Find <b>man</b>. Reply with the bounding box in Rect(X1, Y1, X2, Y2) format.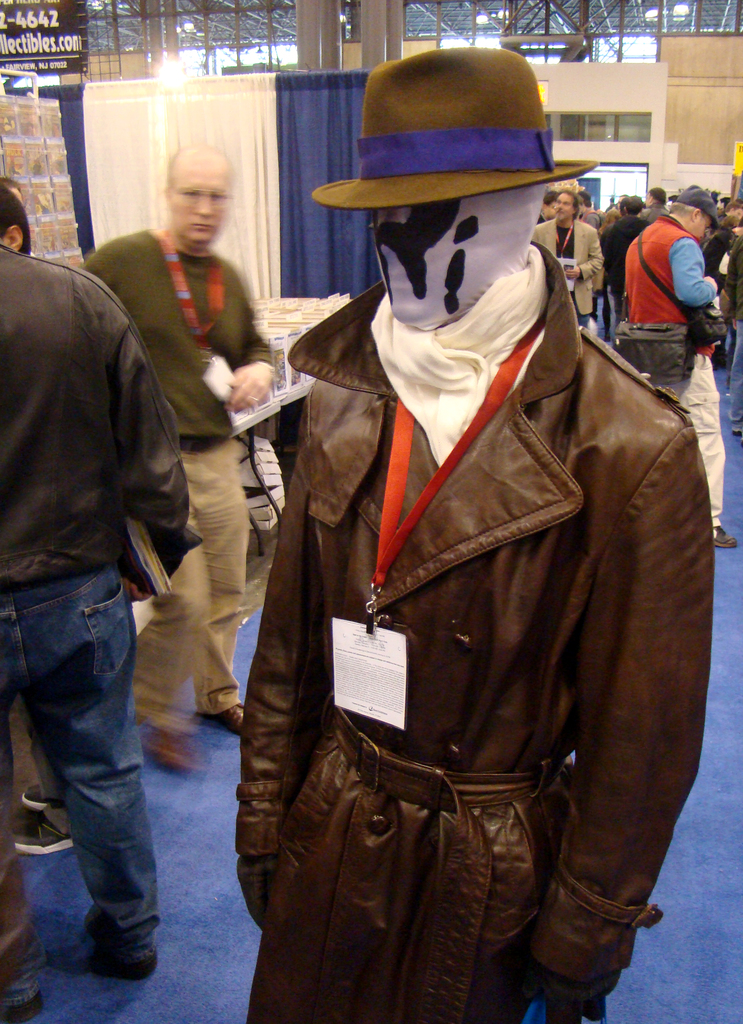
Rect(528, 193, 602, 331).
